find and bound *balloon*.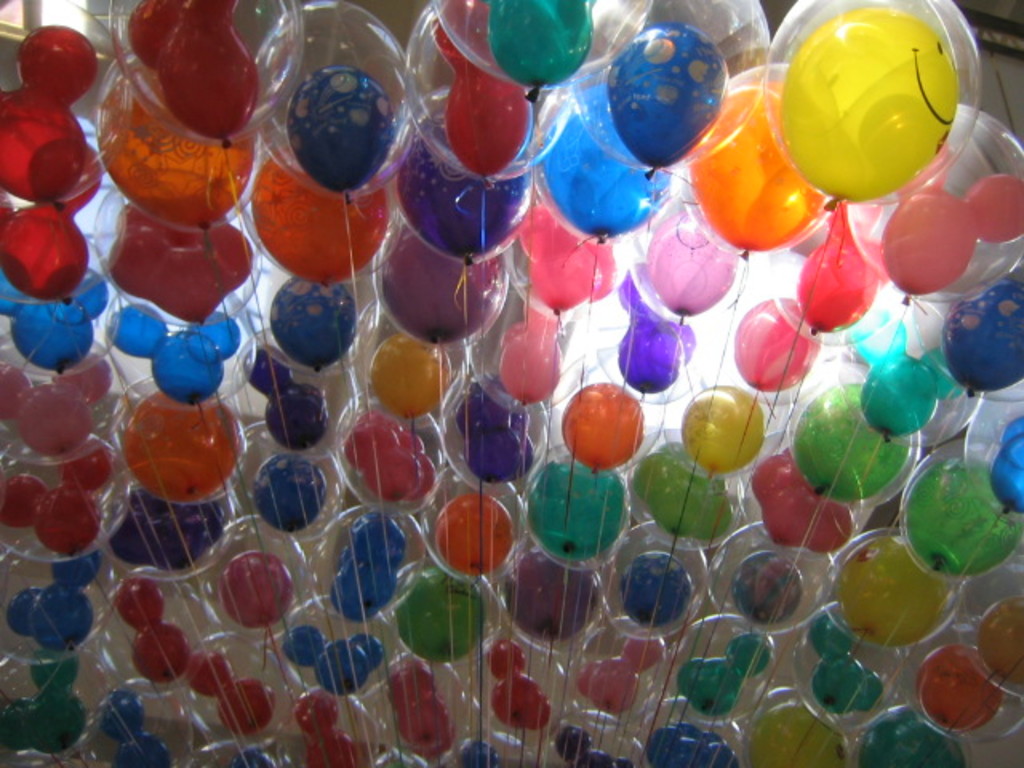
Bound: l=819, t=523, r=968, b=654.
